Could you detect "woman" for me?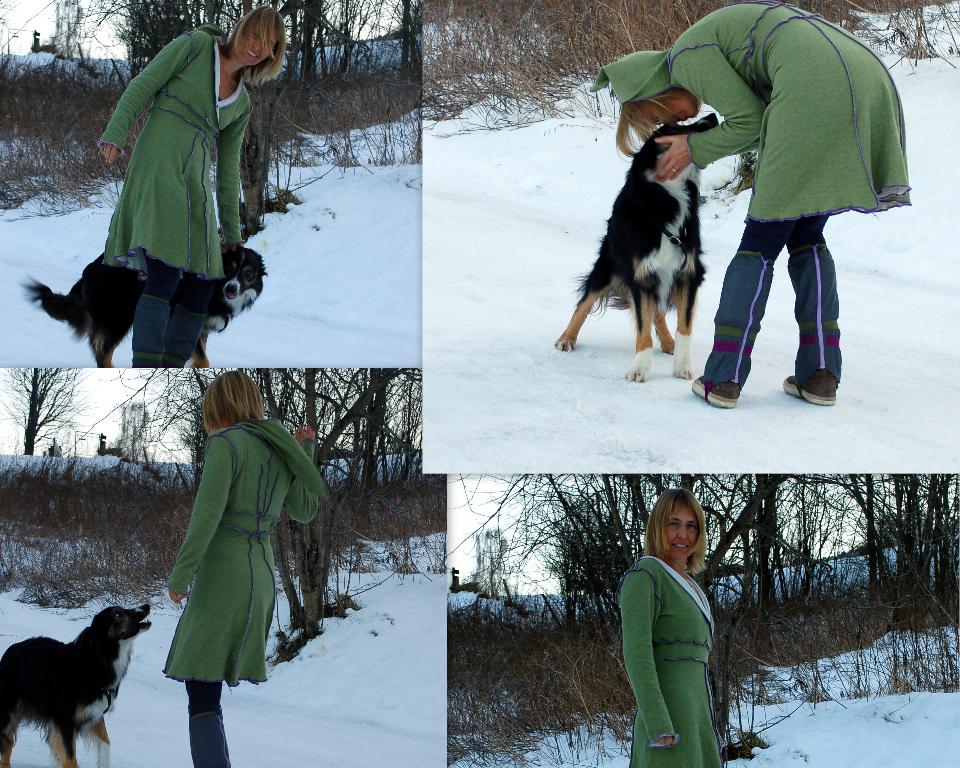
Detection result: (98,5,287,370).
